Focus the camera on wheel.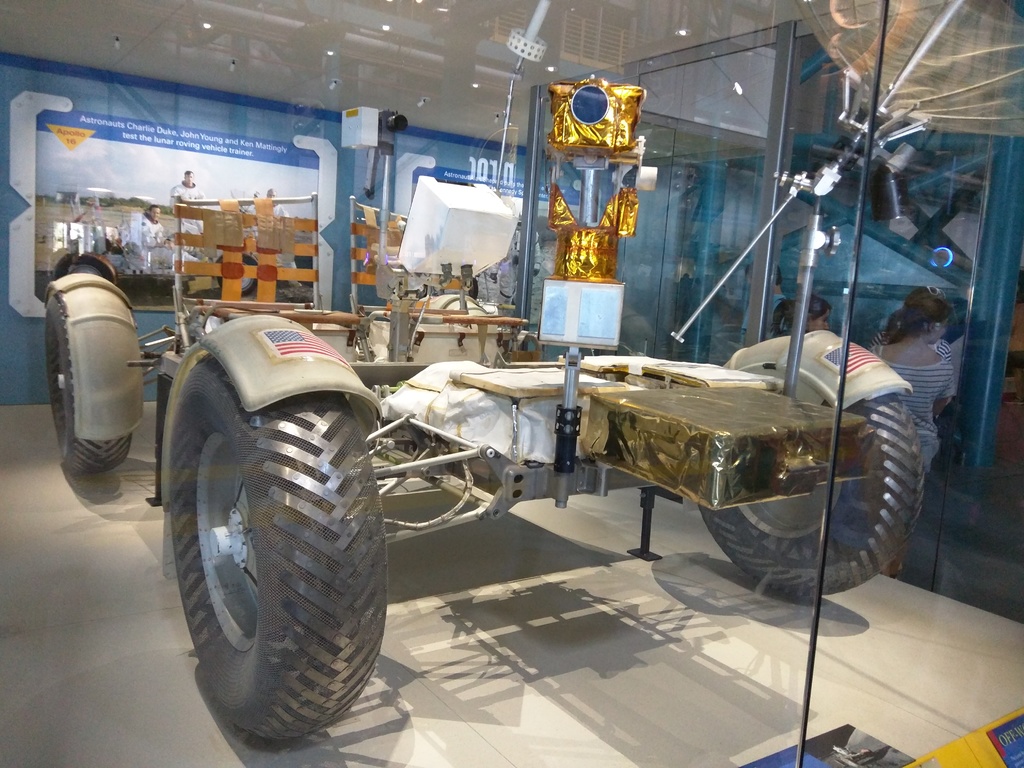
Focus region: region(48, 280, 141, 477).
